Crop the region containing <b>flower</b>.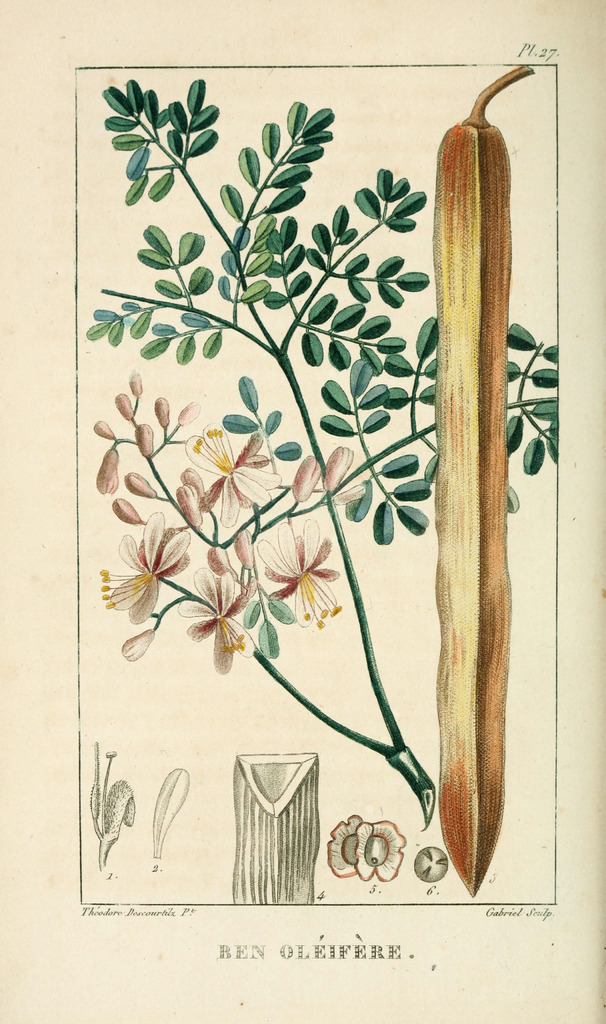
Crop region: [x1=354, y1=818, x2=404, y2=877].
